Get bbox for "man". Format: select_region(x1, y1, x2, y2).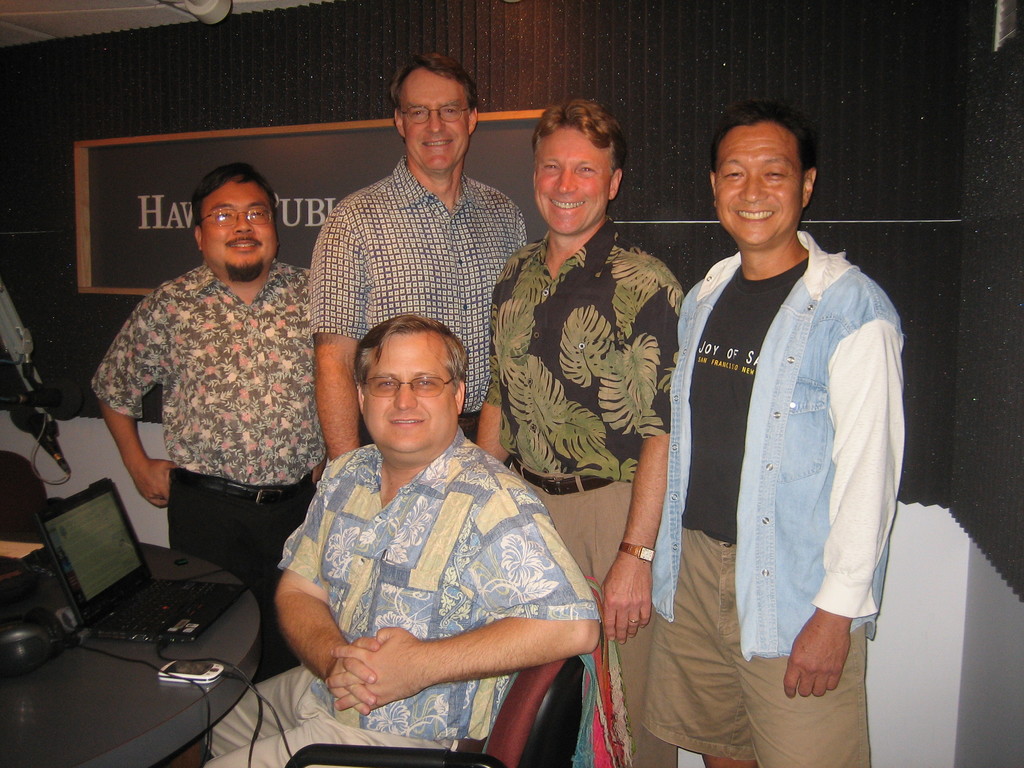
select_region(305, 52, 537, 488).
